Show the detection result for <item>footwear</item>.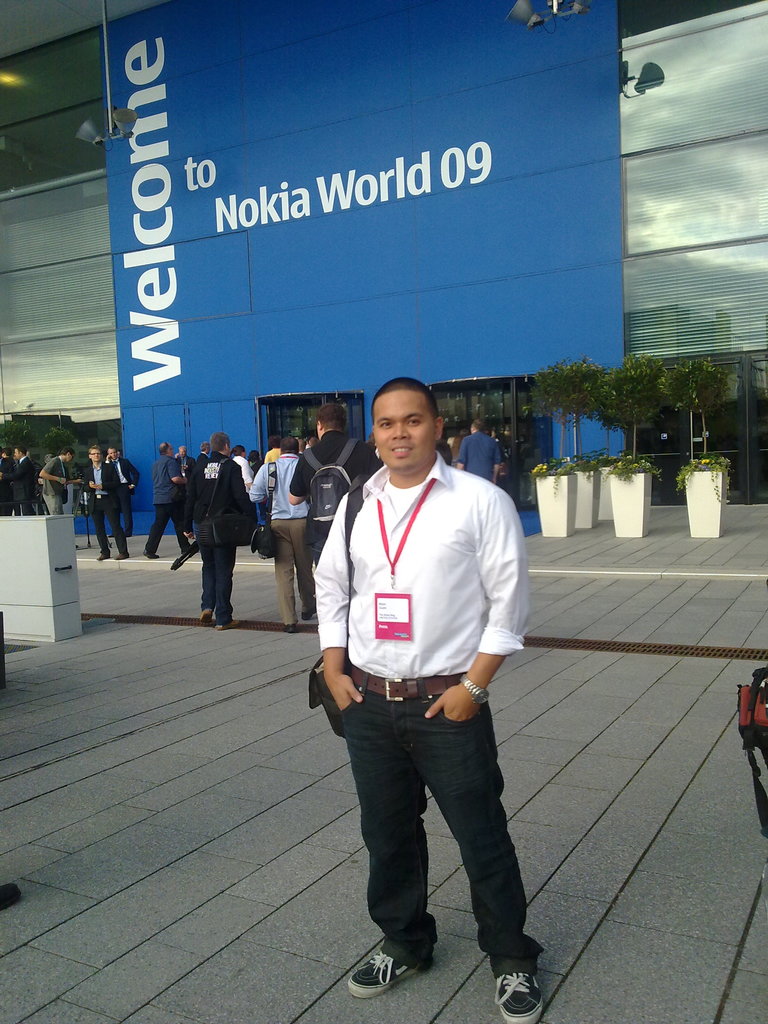
[214,616,241,632].
